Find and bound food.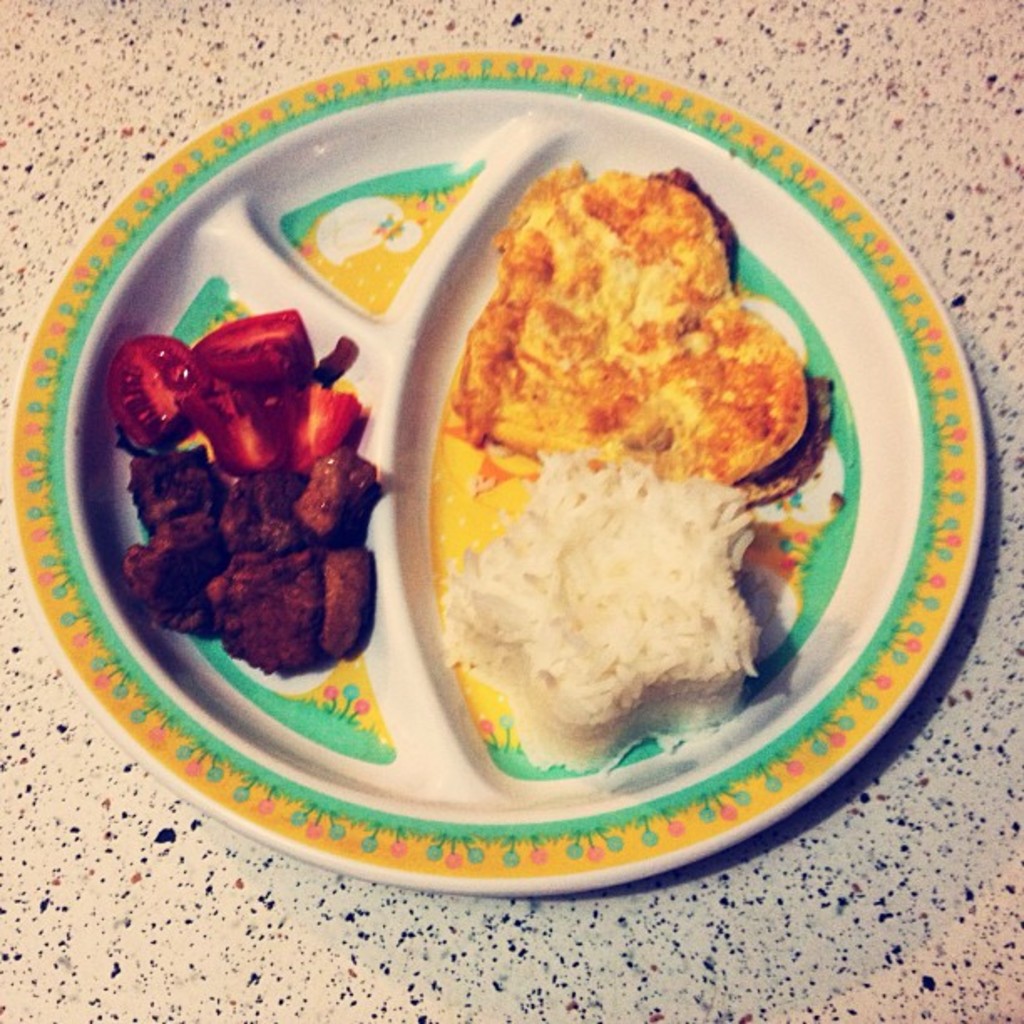
Bound: [x1=94, y1=315, x2=395, y2=674].
